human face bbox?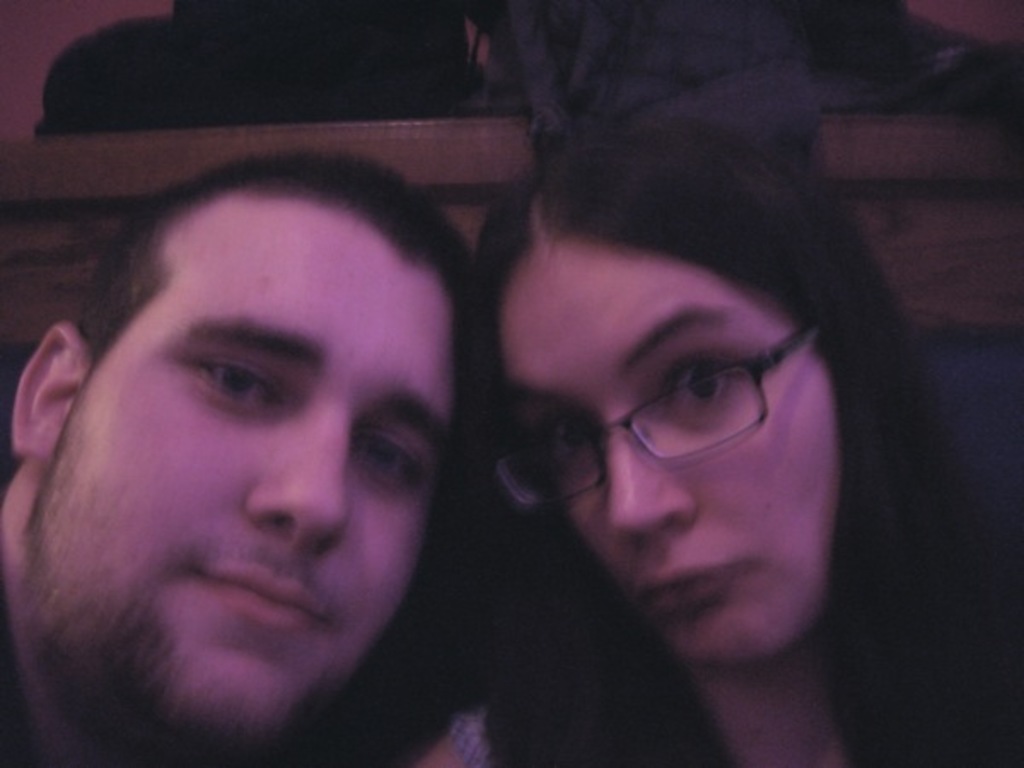
<bbox>29, 195, 452, 765</bbox>
